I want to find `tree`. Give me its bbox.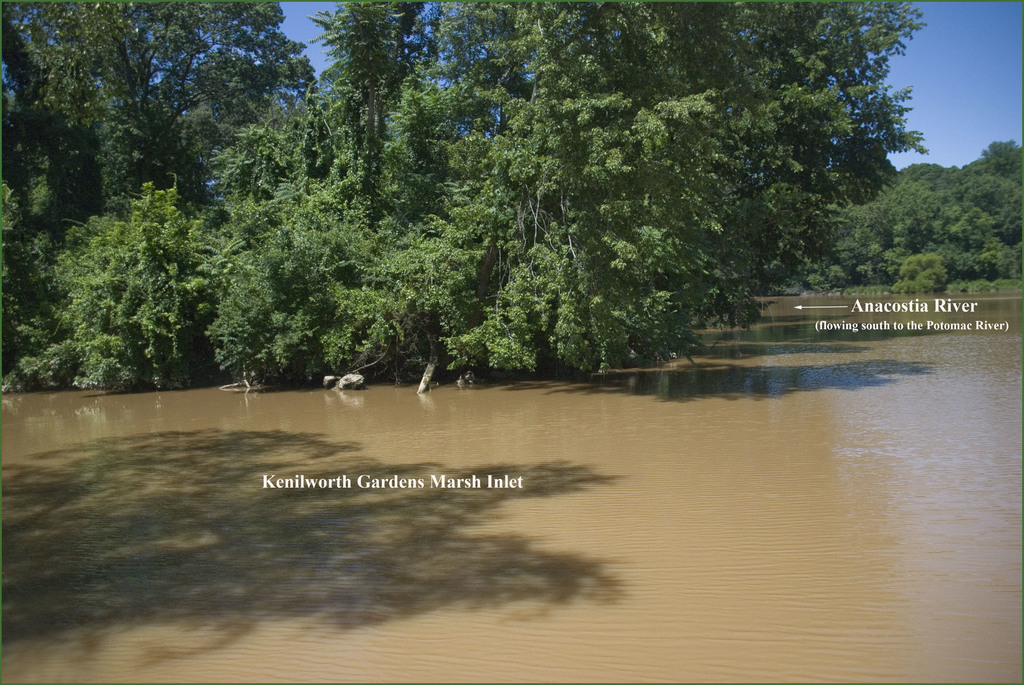
[x1=364, y1=209, x2=490, y2=375].
